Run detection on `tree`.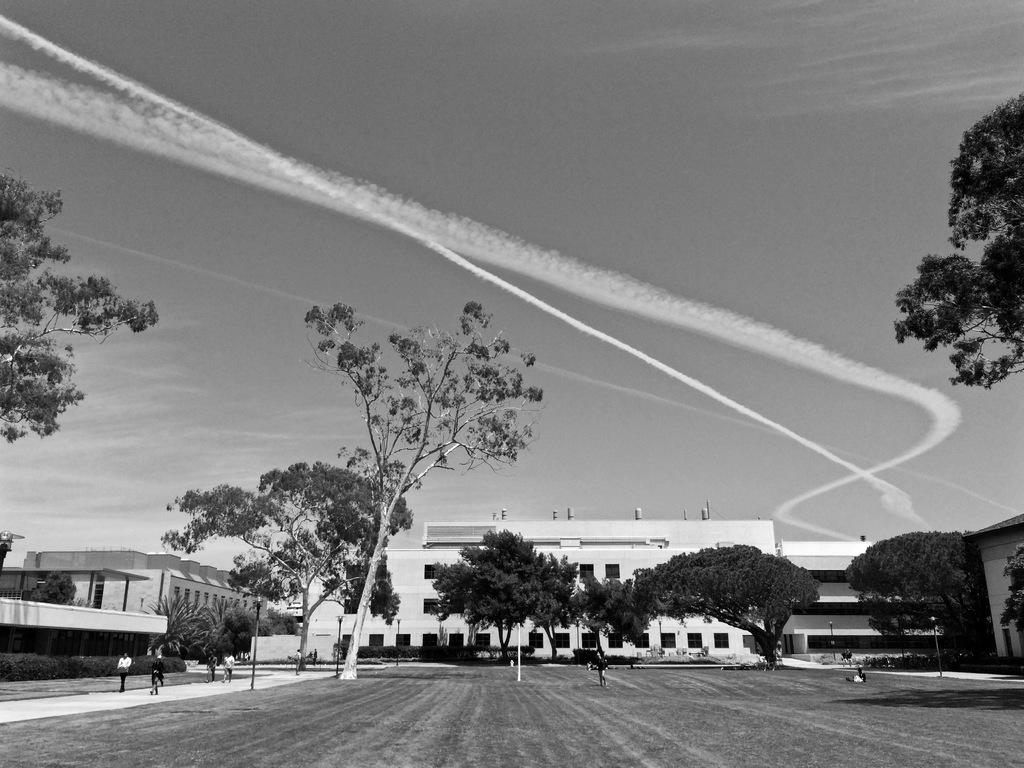
Result: <region>637, 544, 822, 678</region>.
